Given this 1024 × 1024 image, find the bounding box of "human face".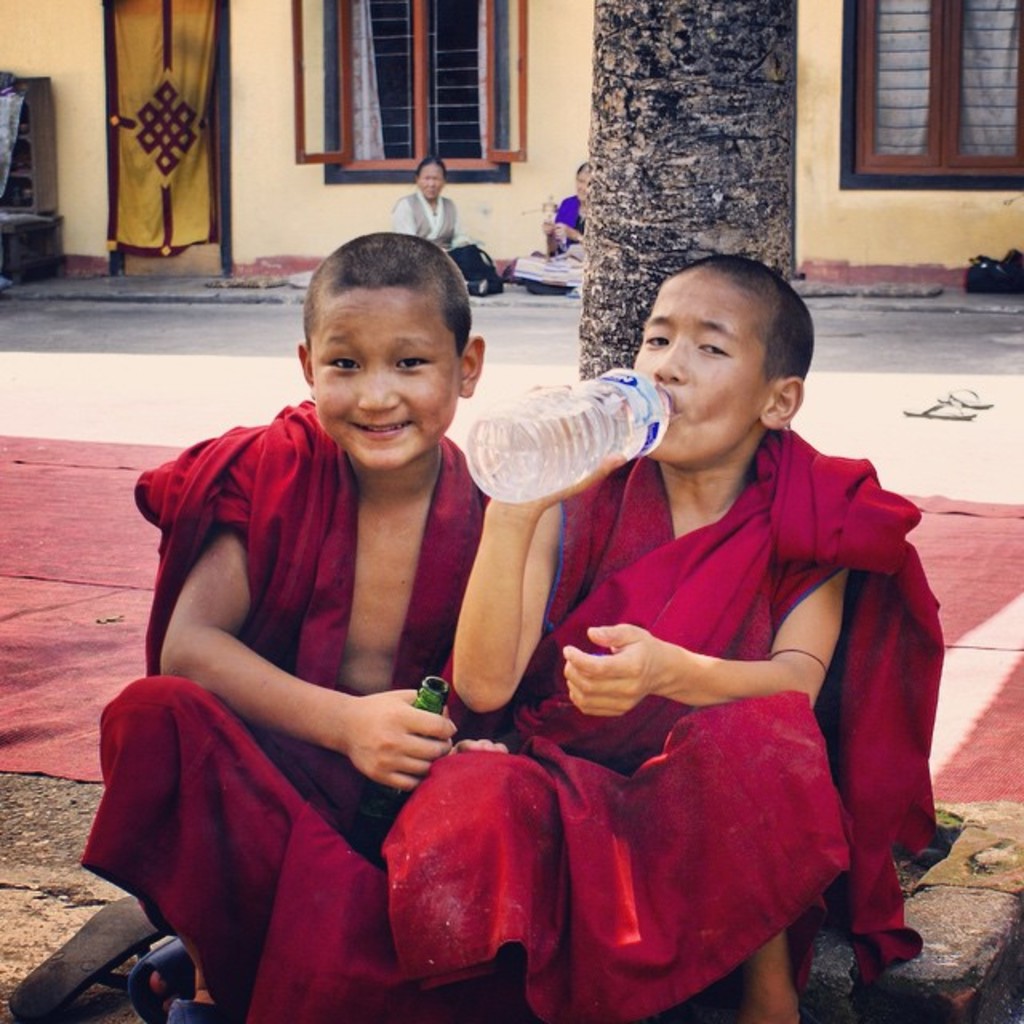
locate(312, 286, 459, 470).
